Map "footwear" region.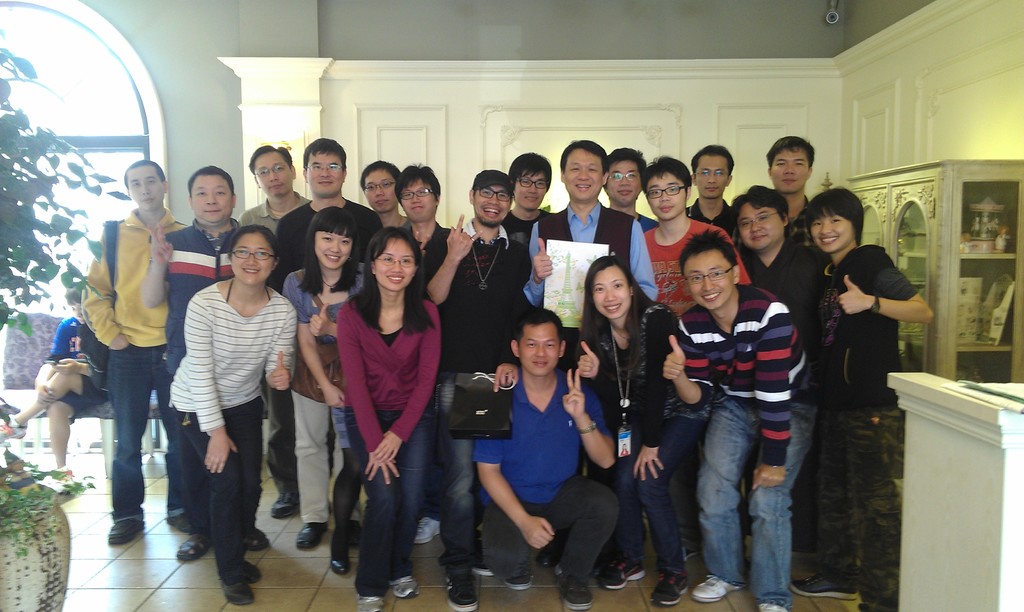
Mapped to x1=649 y1=568 x2=691 y2=609.
